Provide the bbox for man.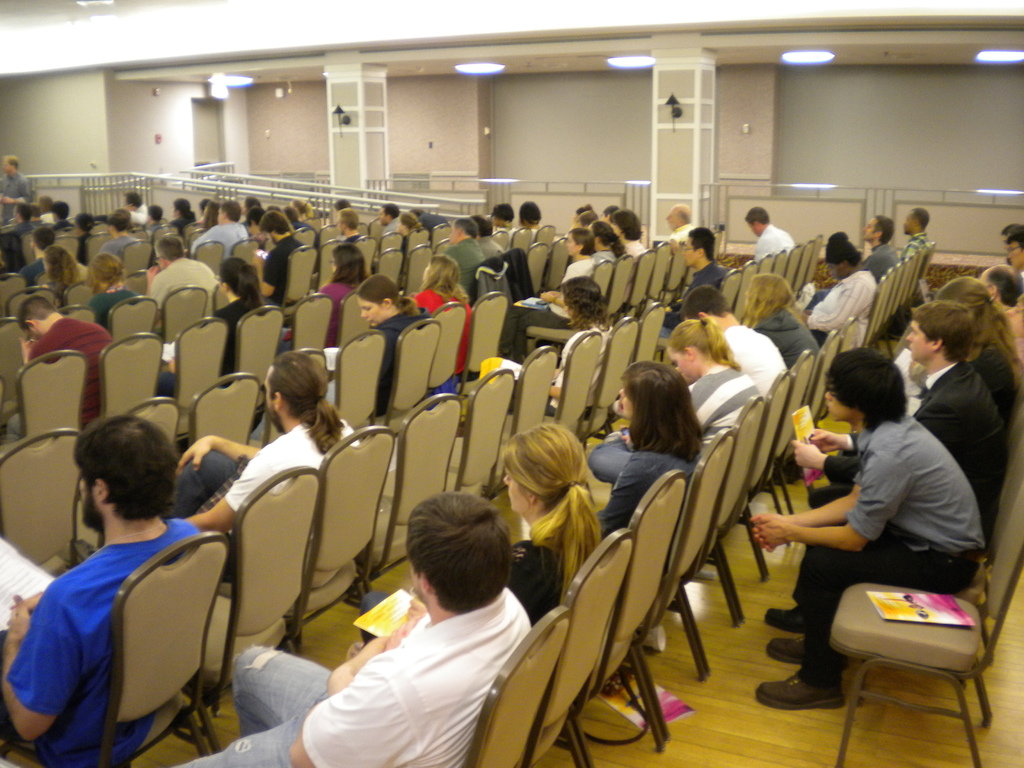
rect(144, 237, 218, 317).
